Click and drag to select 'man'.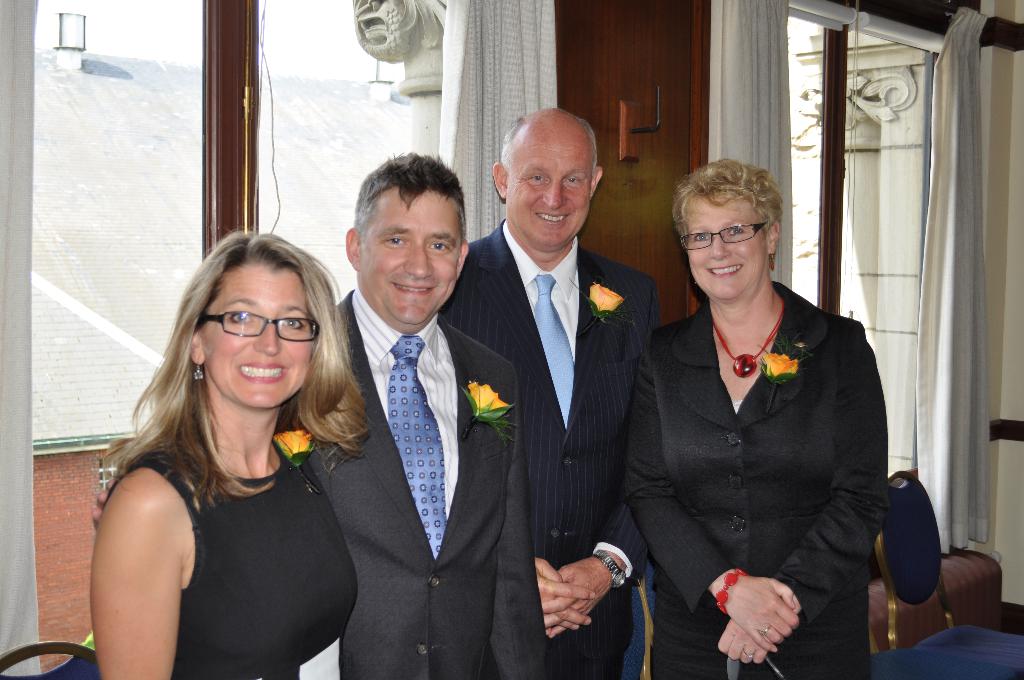
Selection: (x1=287, y1=149, x2=557, y2=679).
